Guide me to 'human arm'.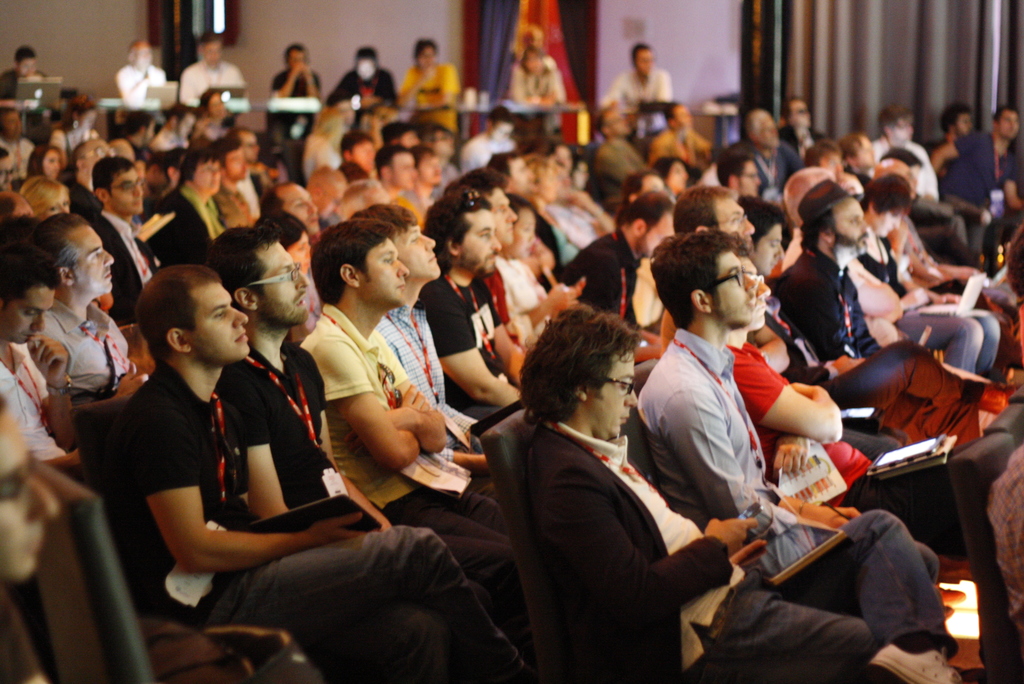
Guidance: region(527, 277, 577, 331).
